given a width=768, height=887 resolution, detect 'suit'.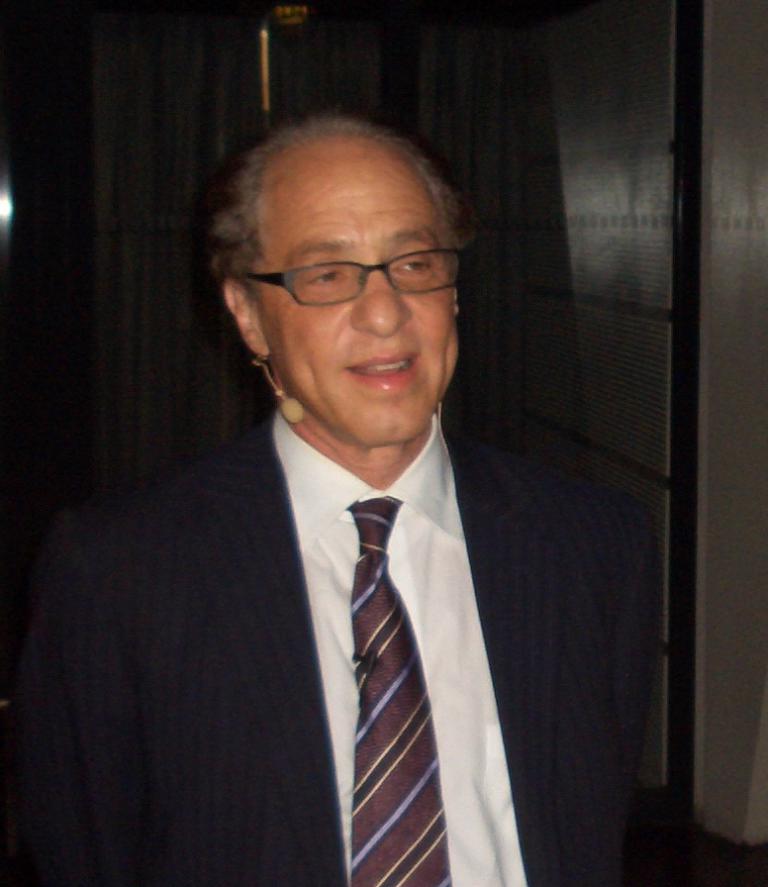
bbox=(84, 272, 573, 886).
